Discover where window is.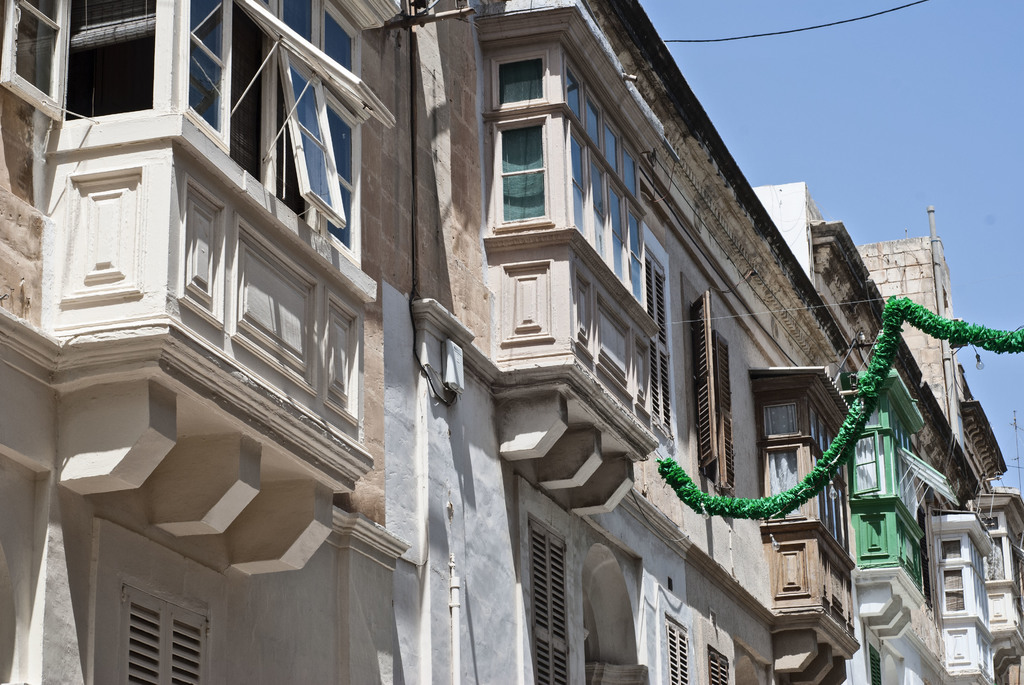
Discovered at detection(0, 0, 359, 267).
